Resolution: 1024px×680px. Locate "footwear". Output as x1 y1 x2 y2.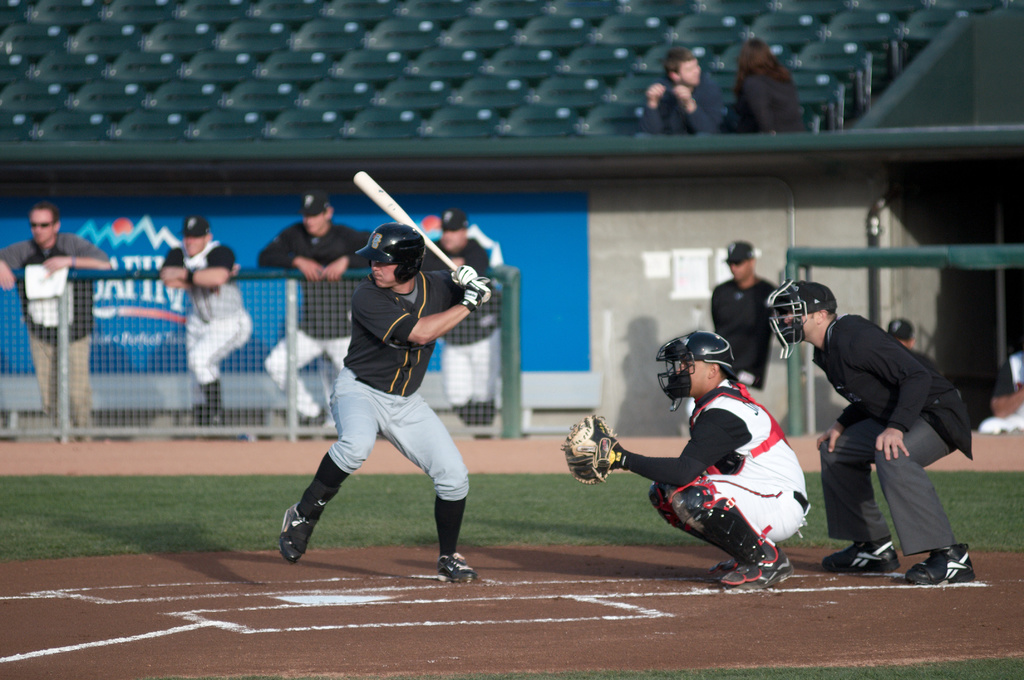
200 383 227 424.
